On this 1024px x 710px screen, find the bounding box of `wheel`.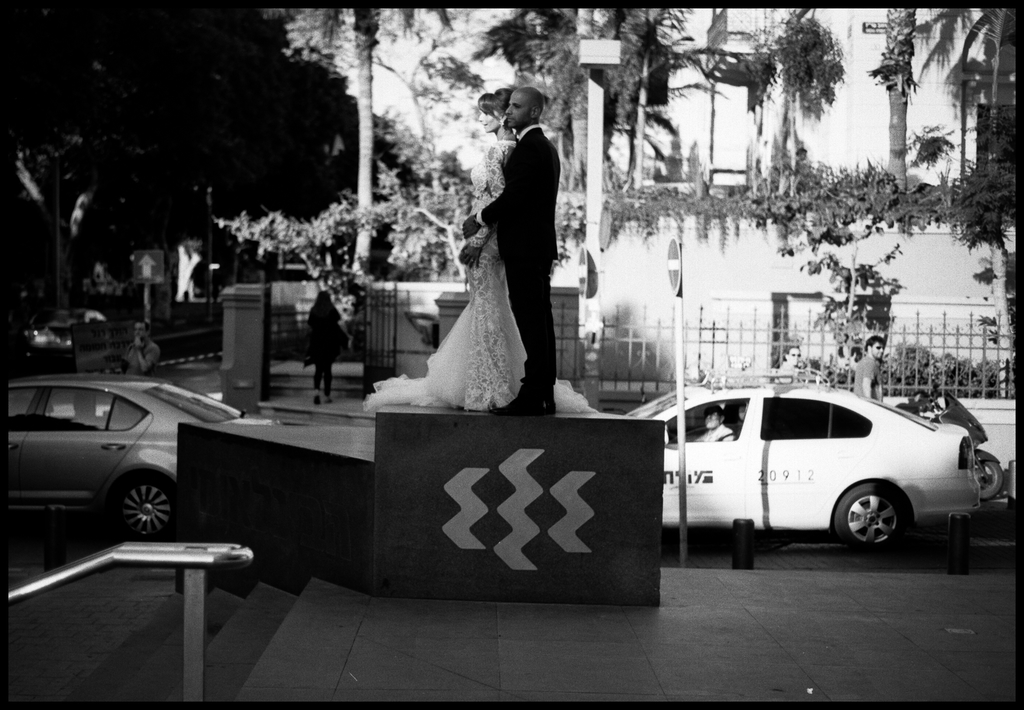
Bounding box: select_region(961, 449, 1005, 497).
